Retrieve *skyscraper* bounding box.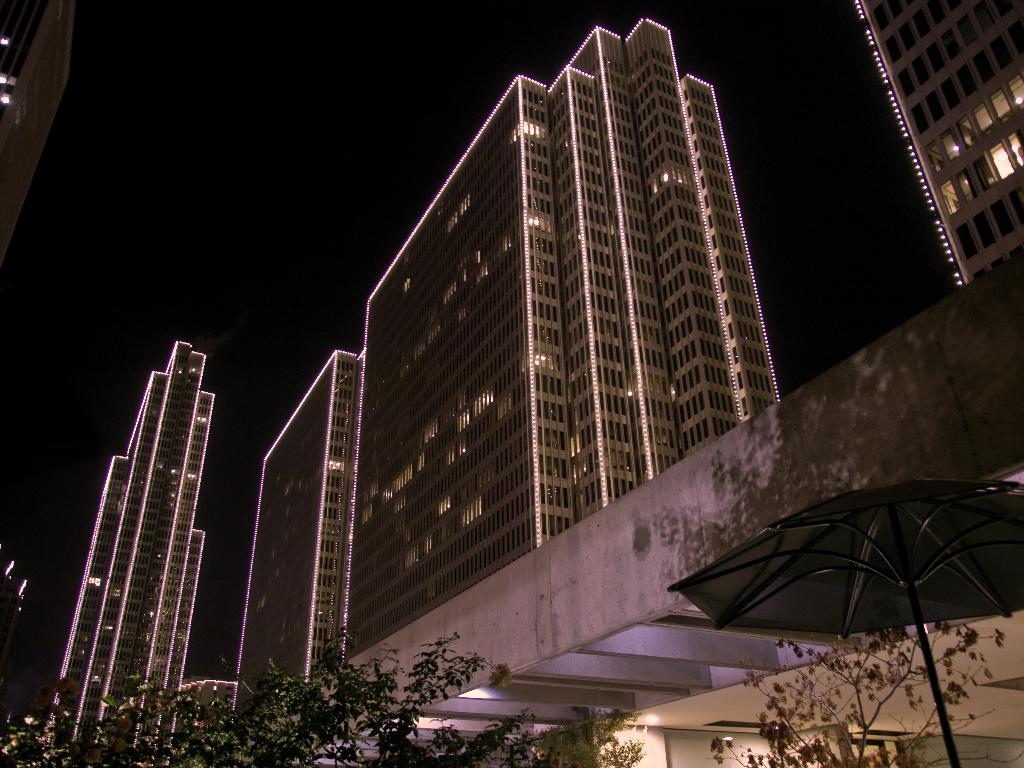
Bounding box: bbox(847, 0, 1023, 275).
